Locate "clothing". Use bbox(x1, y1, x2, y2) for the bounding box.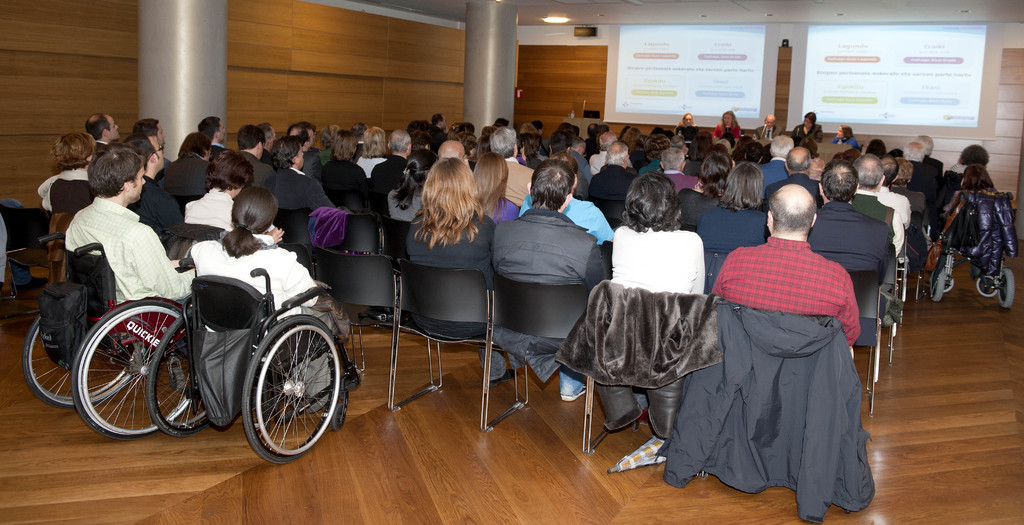
bbox(535, 136, 551, 155).
